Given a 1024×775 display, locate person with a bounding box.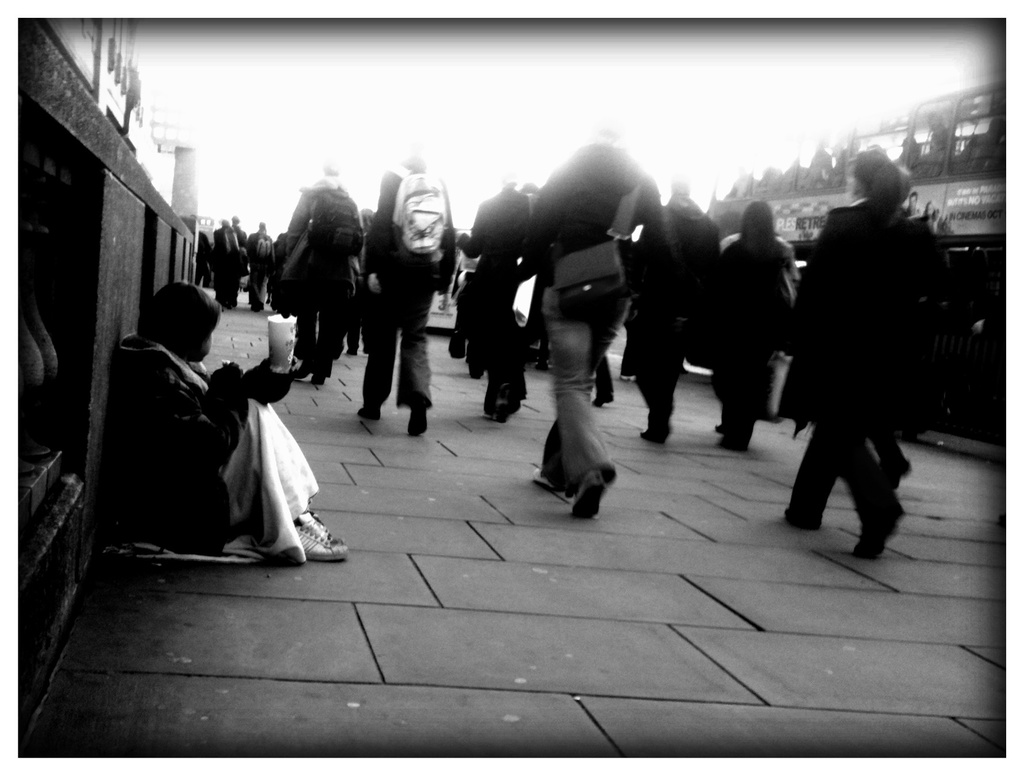
Located: {"x1": 246, "y1": 221, "x2": 274, "y2": 310}.
